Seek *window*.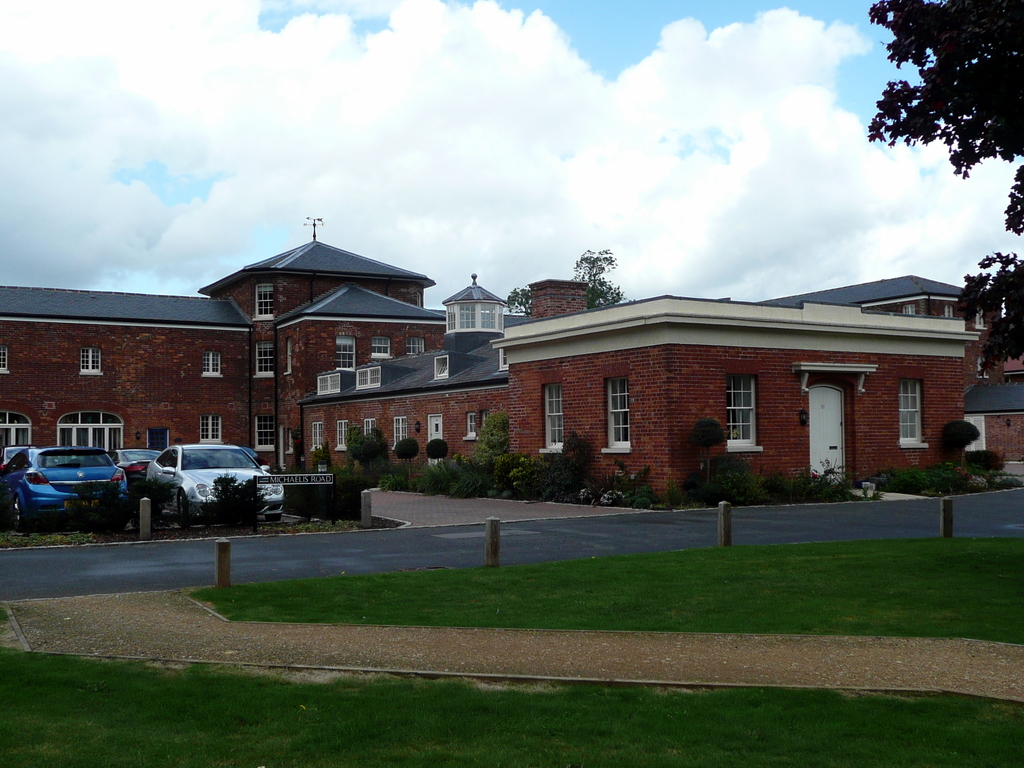
BBox(204, 345, 223, 382).
